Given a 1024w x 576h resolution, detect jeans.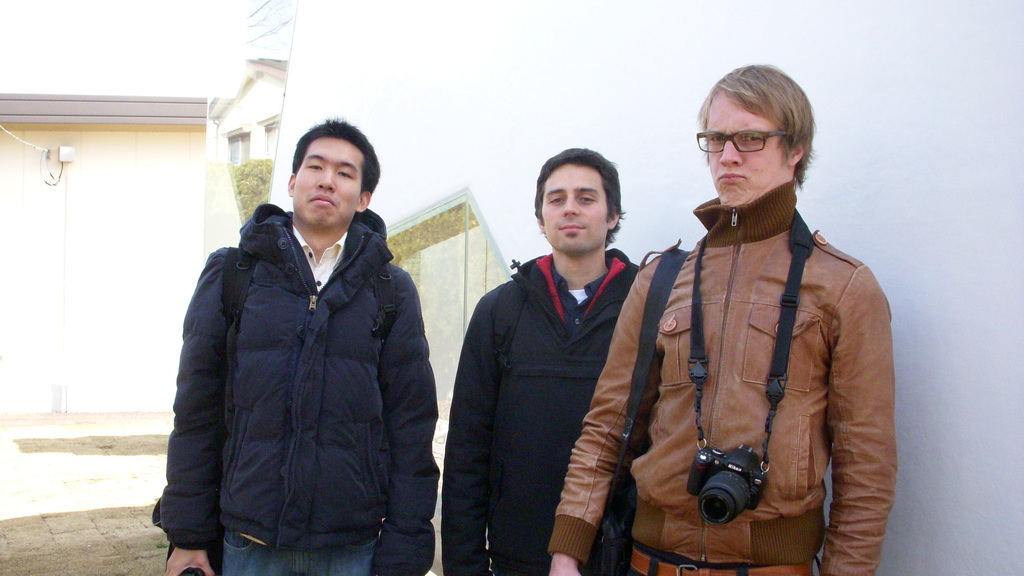
[left=214, top=525, right=372, bottom=575].
